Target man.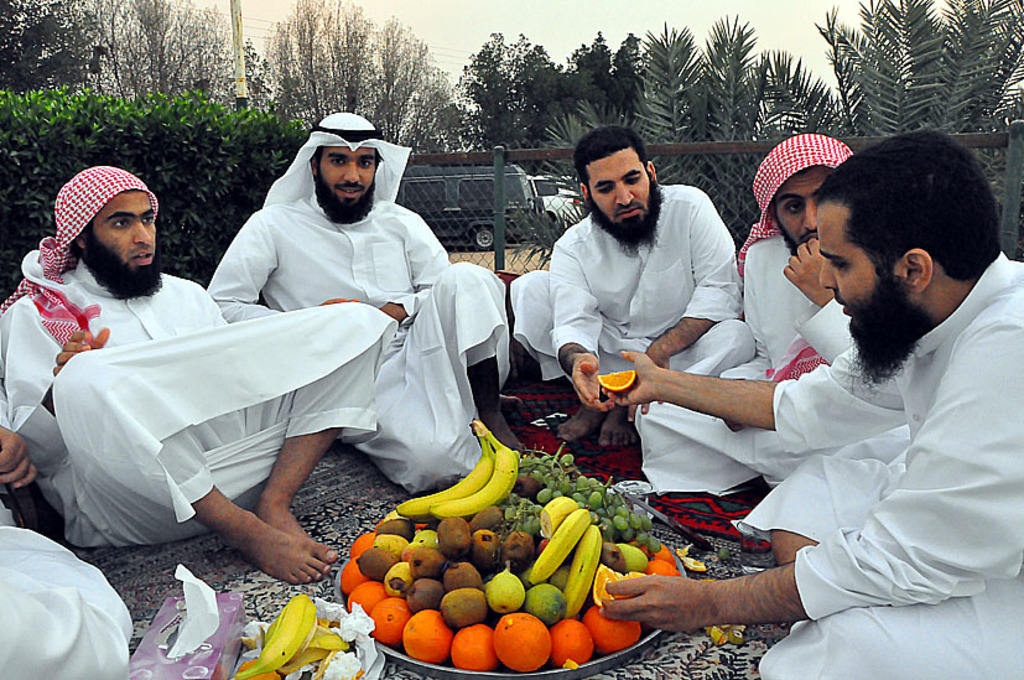
Target region: (508,130,760,448).
